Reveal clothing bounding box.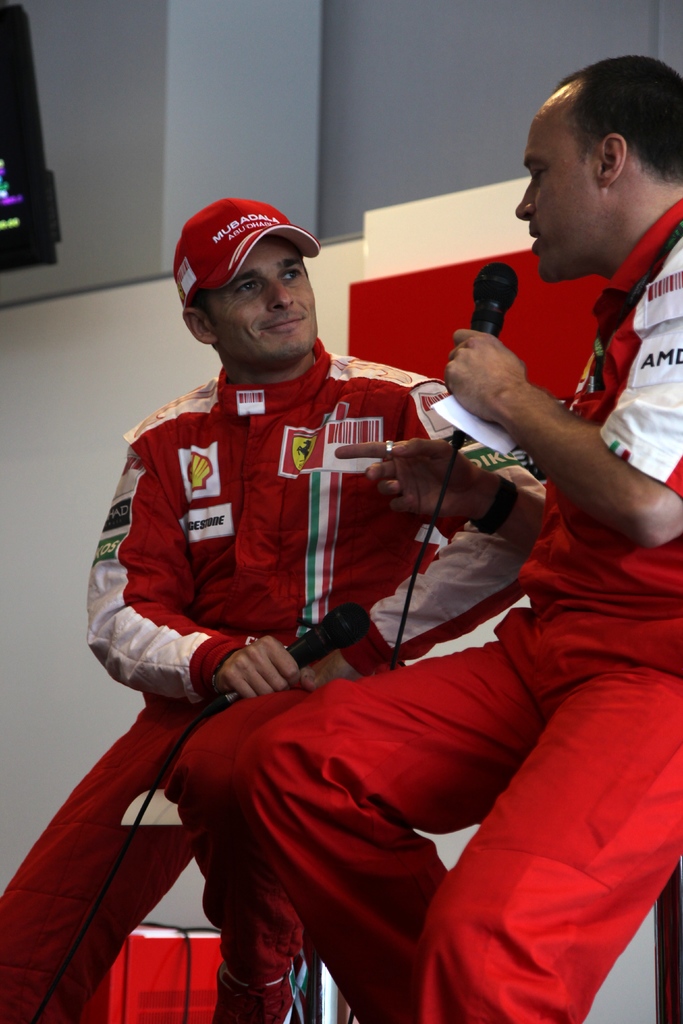
Revealed: x1=233, y1=197, x2=682, y2=1023.
